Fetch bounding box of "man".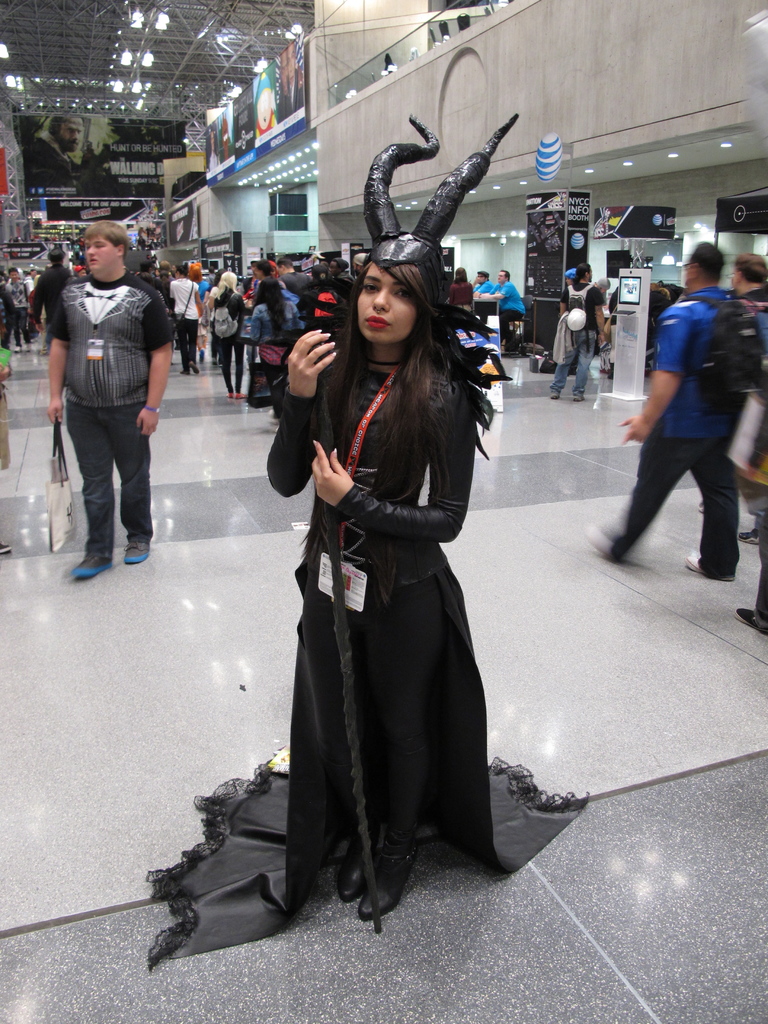
Bbox: {"left": 618, "top": 232, "right": 760, "bottom": 583}.
